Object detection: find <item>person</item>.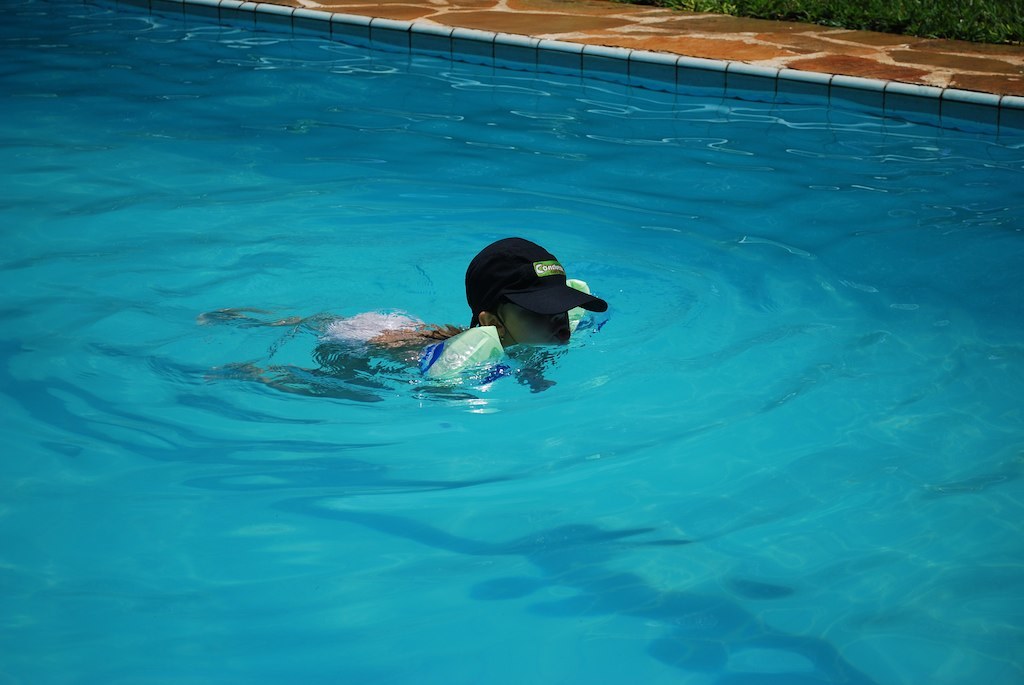
[x1=148, y1=231, x2=610, y2=406].
